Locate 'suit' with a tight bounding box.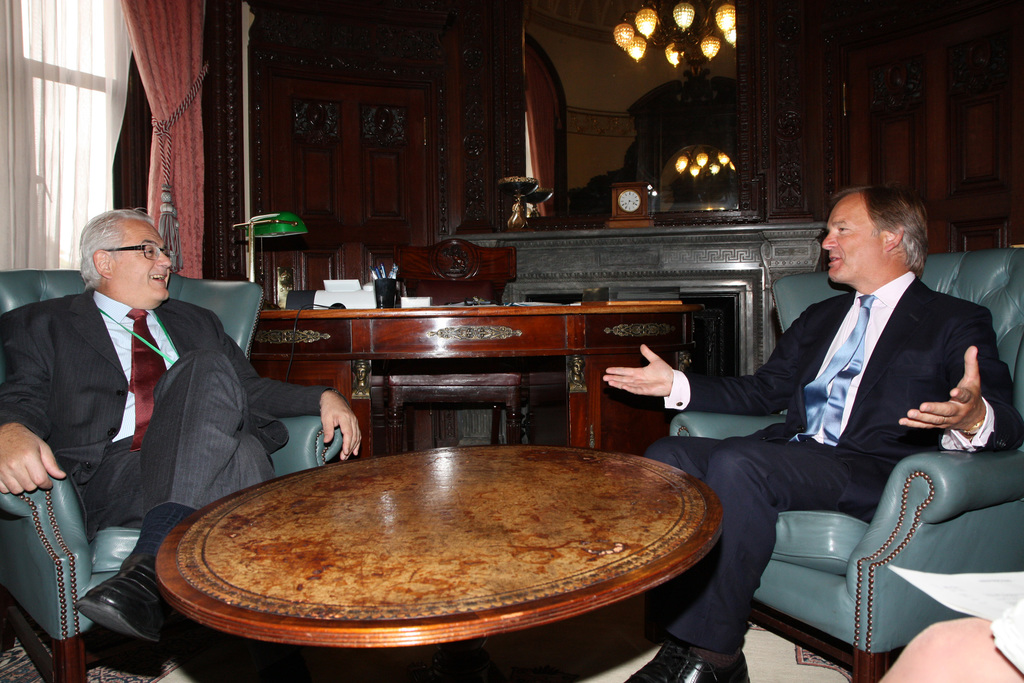
24/206/291/603.
